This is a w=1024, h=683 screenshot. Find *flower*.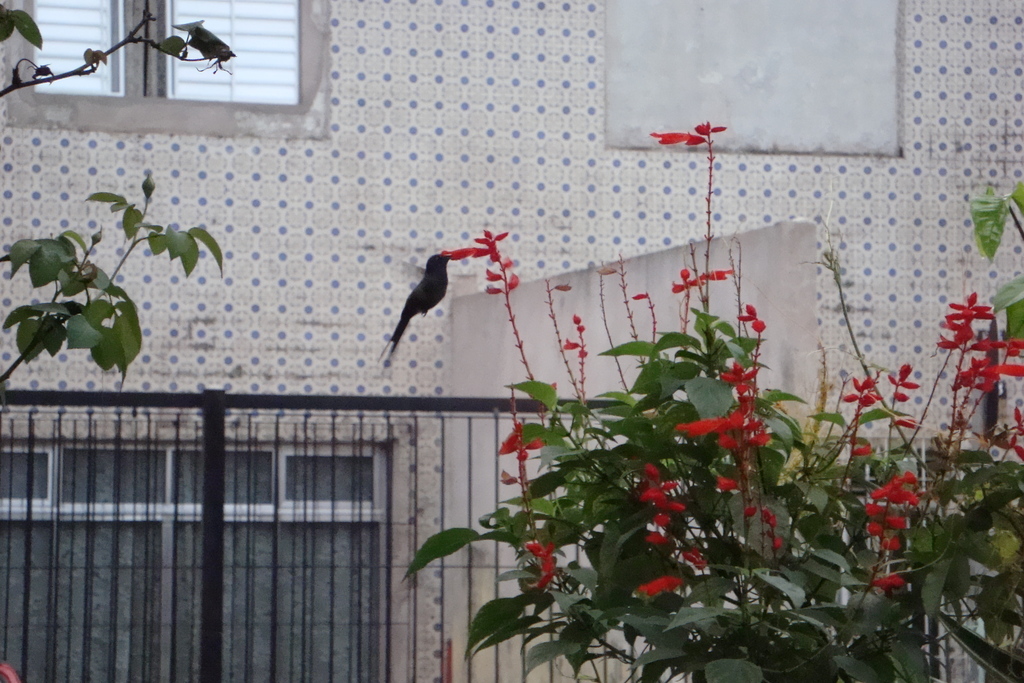
Bounding box: bbox(708, 126, 727, 134).
